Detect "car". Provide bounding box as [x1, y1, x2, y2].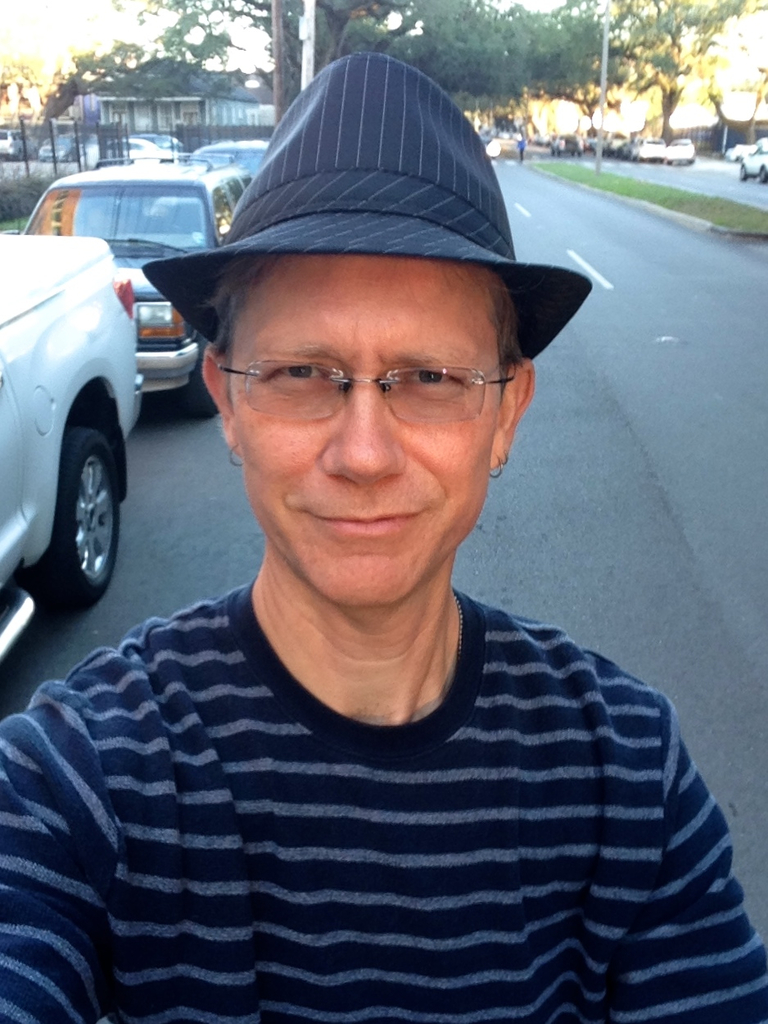
[628, 137, 666, 156].
